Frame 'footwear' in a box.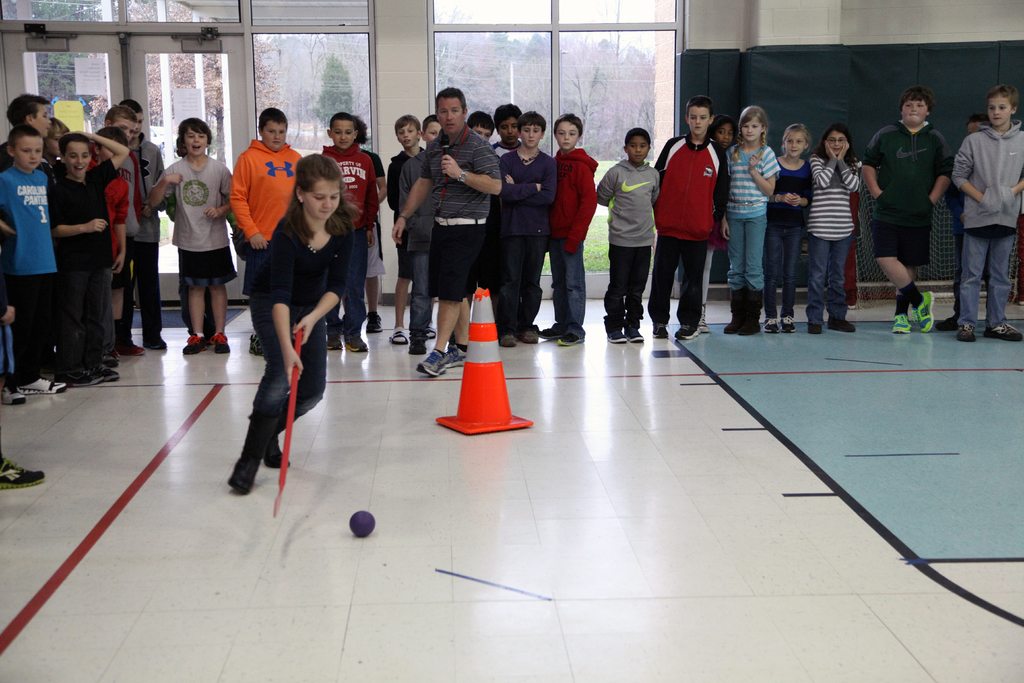
<bbox>723, 286, 744, 336</bbox>.
